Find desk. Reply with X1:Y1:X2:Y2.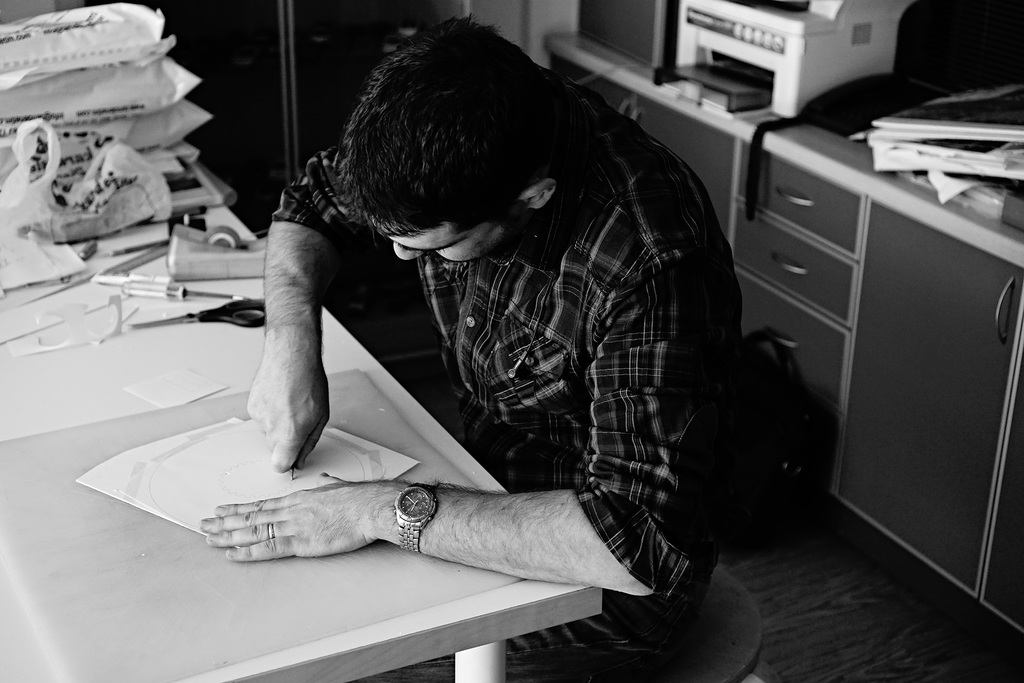
3:211:602:682.
